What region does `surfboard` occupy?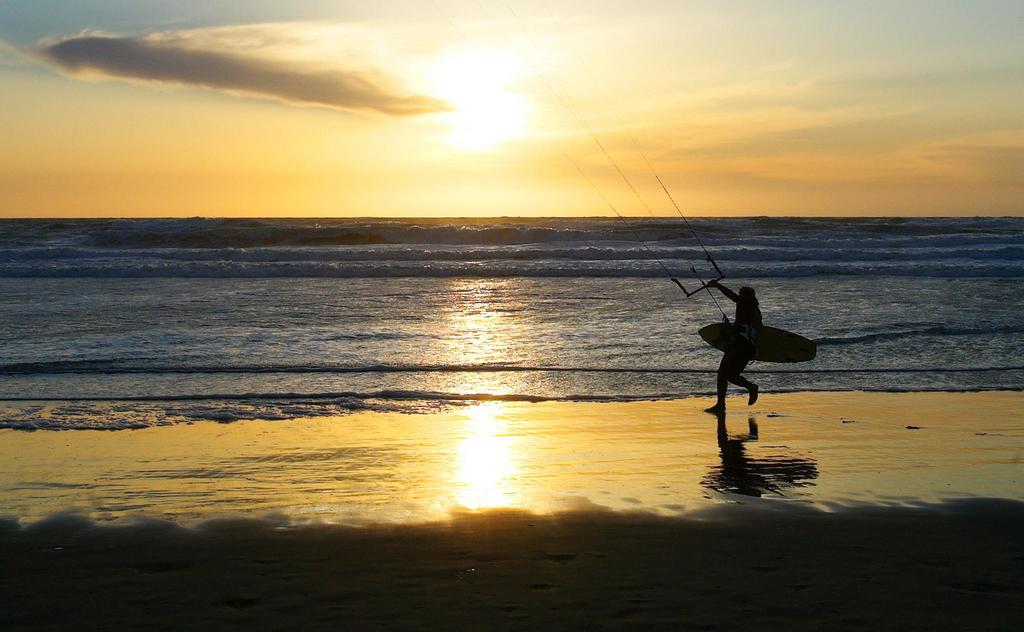
(x1=699, y1=321, x2=819, y2=364).
